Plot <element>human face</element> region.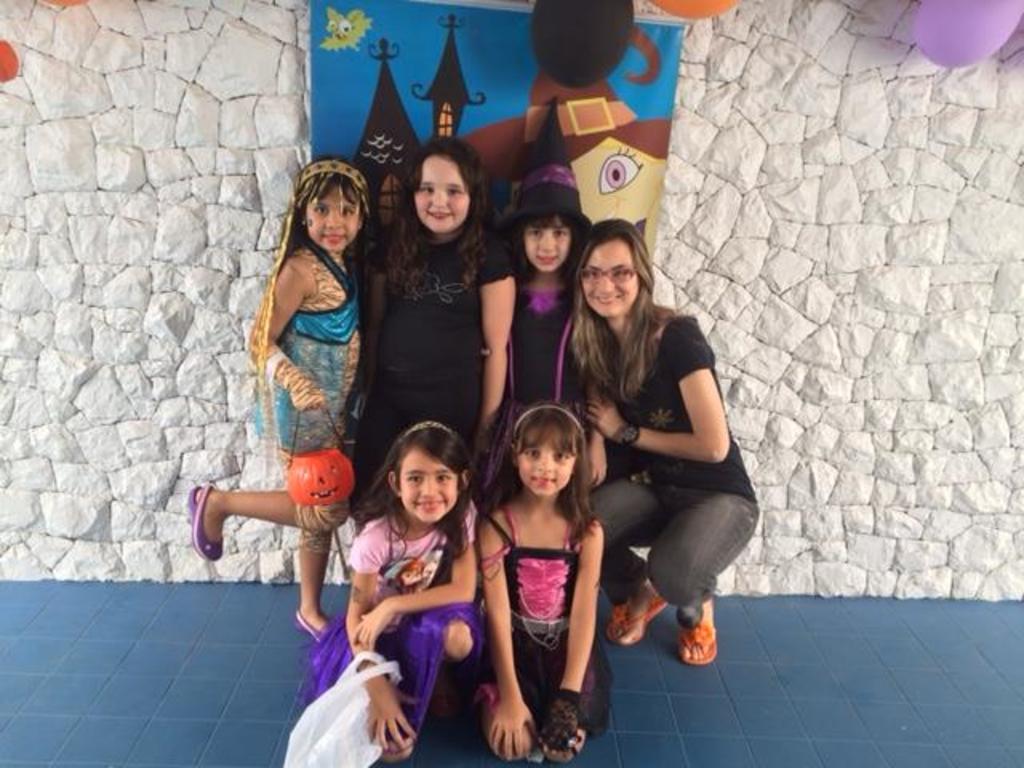
Plotted at (x1=586, y1=243, x2=638, y2=317).
